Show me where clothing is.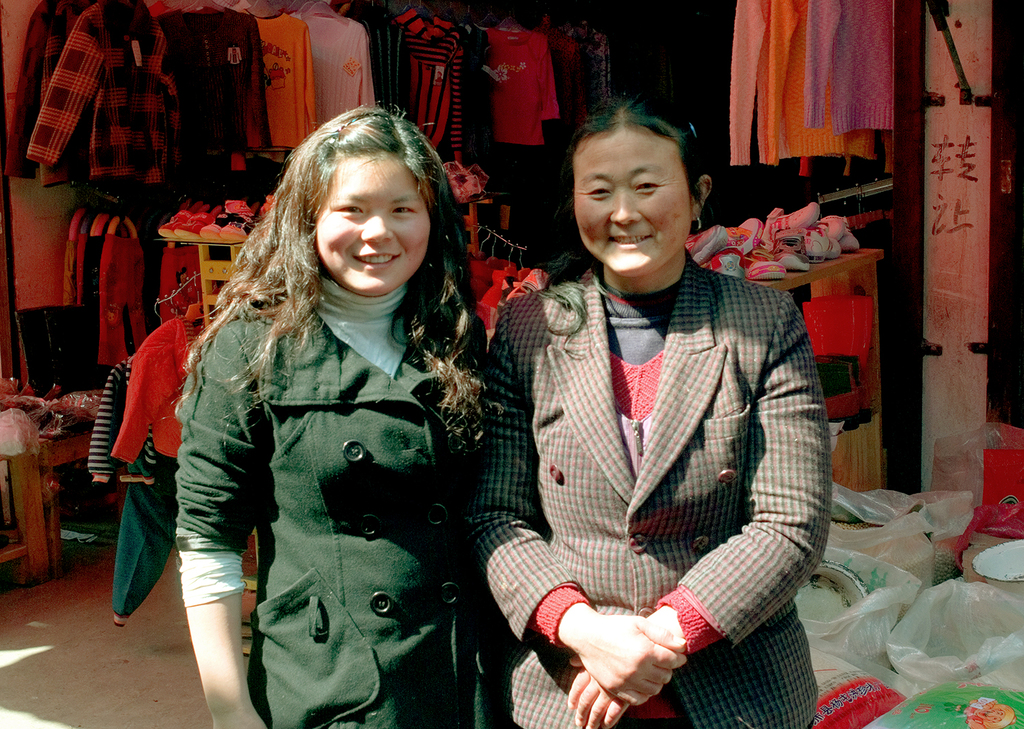
clothing is at 487,30,559,151.
